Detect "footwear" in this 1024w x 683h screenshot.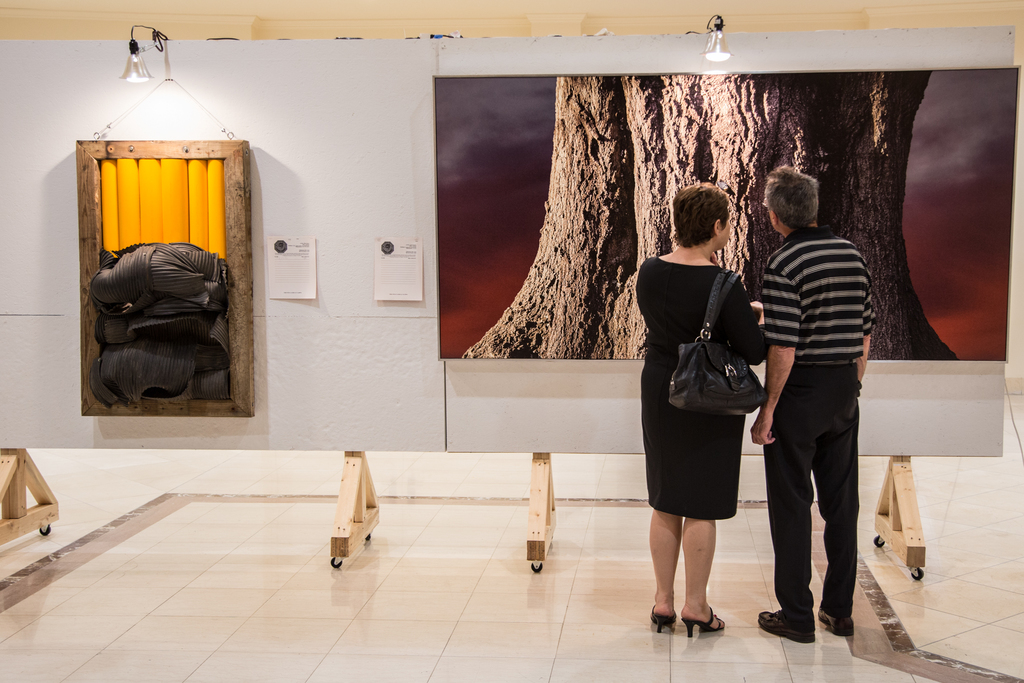
Detection: bbox=[817, 612, 853, 638].
